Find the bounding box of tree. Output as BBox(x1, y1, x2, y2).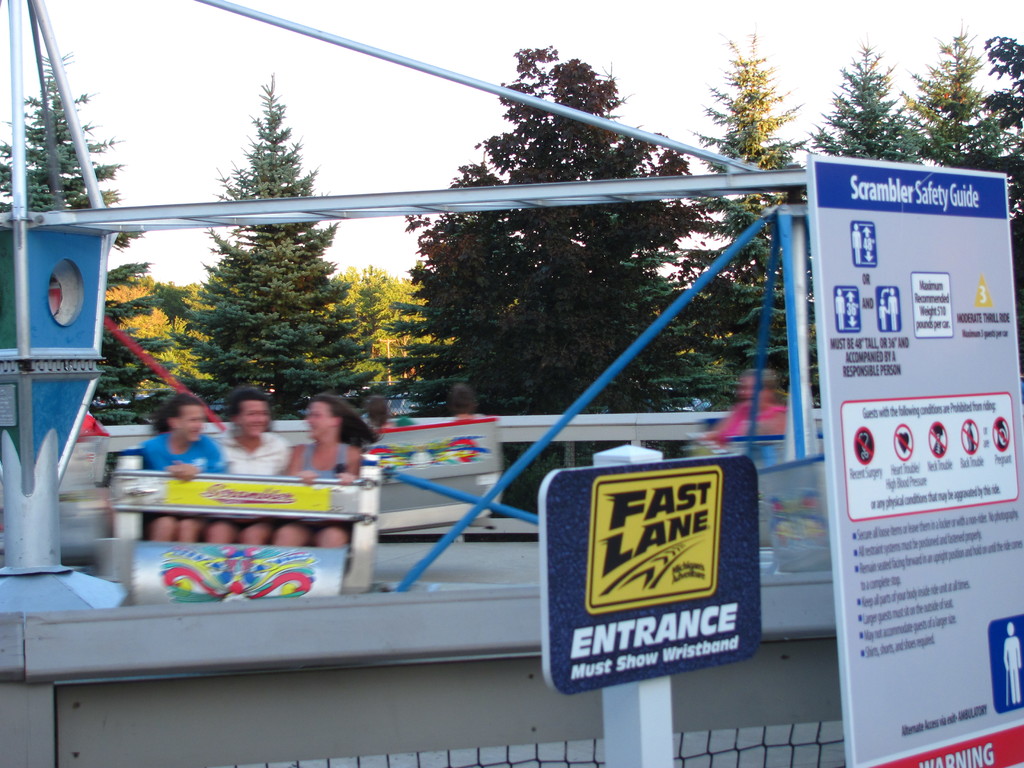
BBox(148, 70, 375, 424).
